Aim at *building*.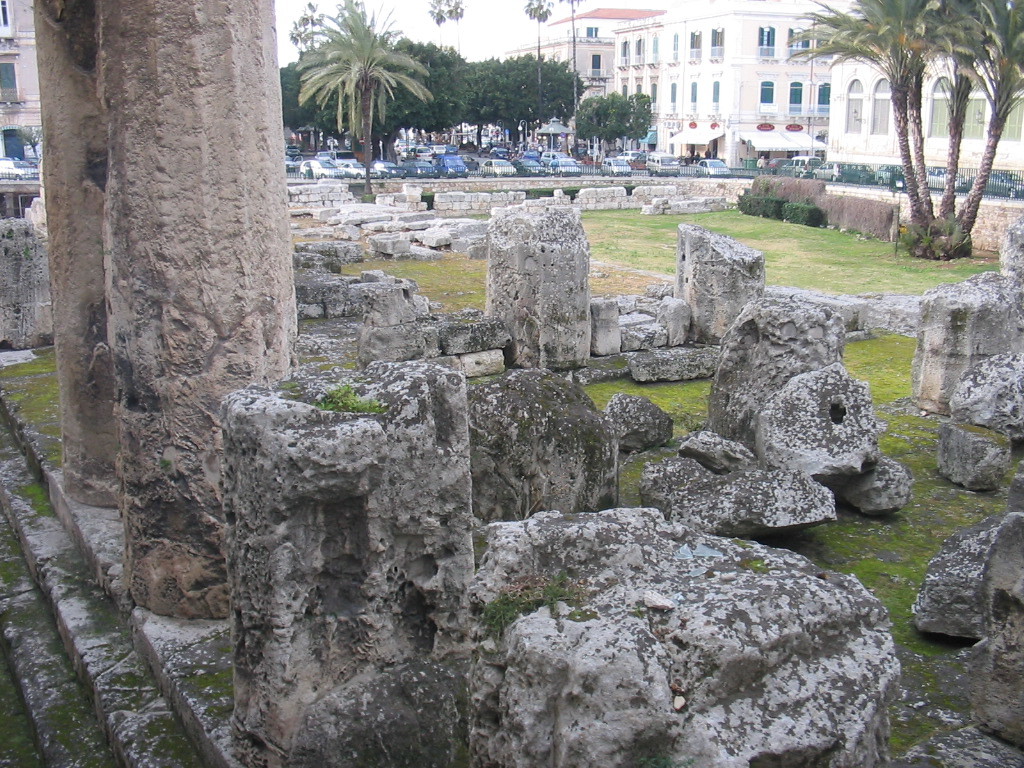
Aimed at pyautogui.locateOnScreen(507, 7, 666, 99).
